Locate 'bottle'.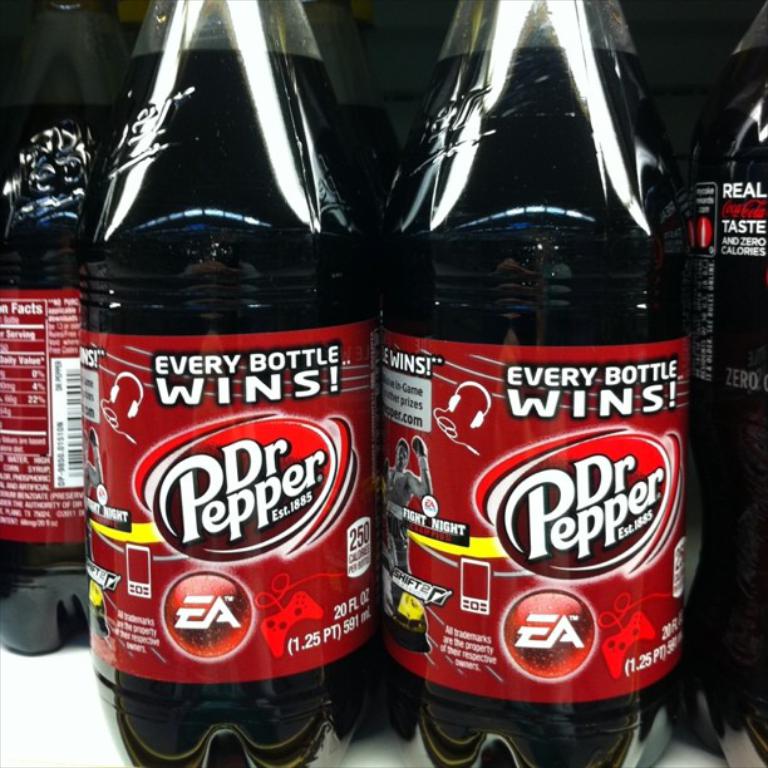
Bounding box: <box>0,0,129,664</box>.
